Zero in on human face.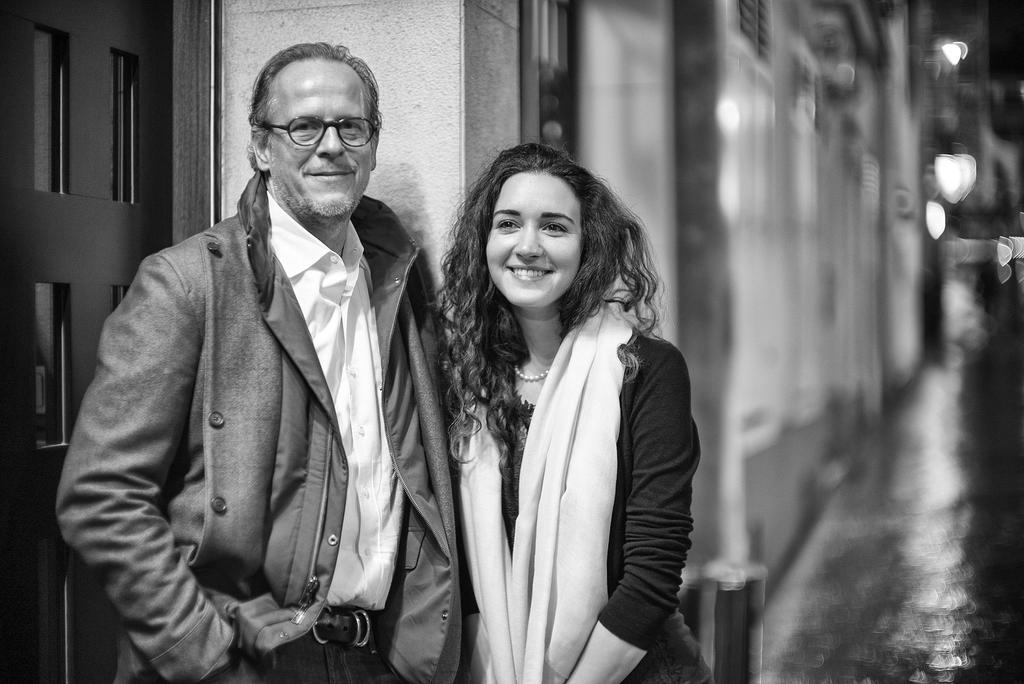
Zeroed in: 486, 171, 587, 309.
